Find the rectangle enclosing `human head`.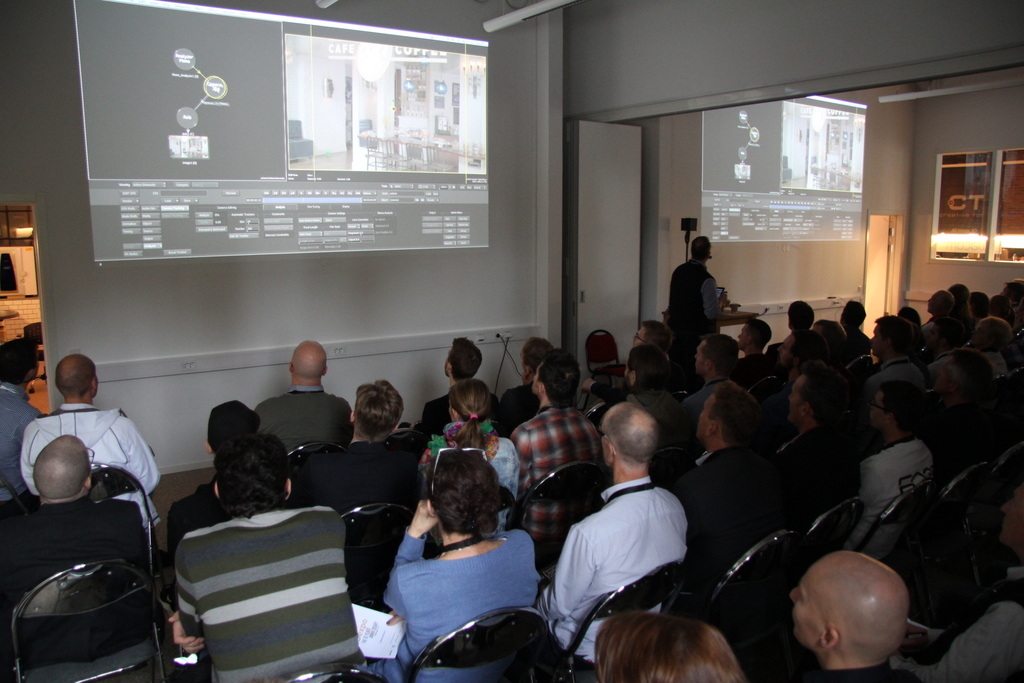
(left=593, top=613, right=747, bottom=682).
